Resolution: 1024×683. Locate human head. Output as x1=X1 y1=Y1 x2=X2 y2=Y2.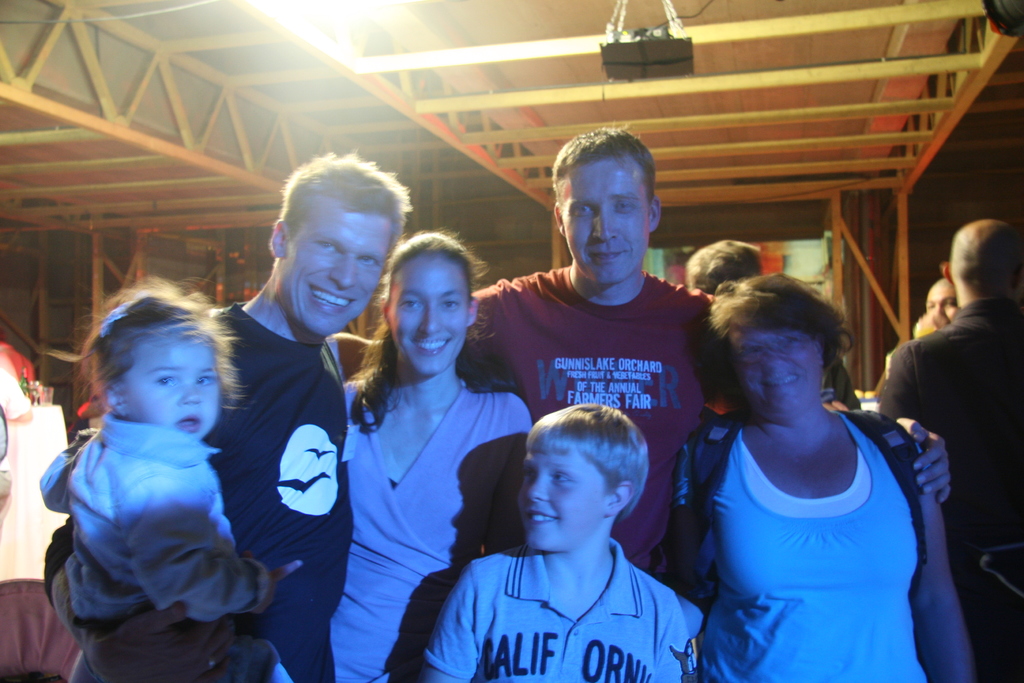
x1=698 y1=265 x2=860 y2=434.
